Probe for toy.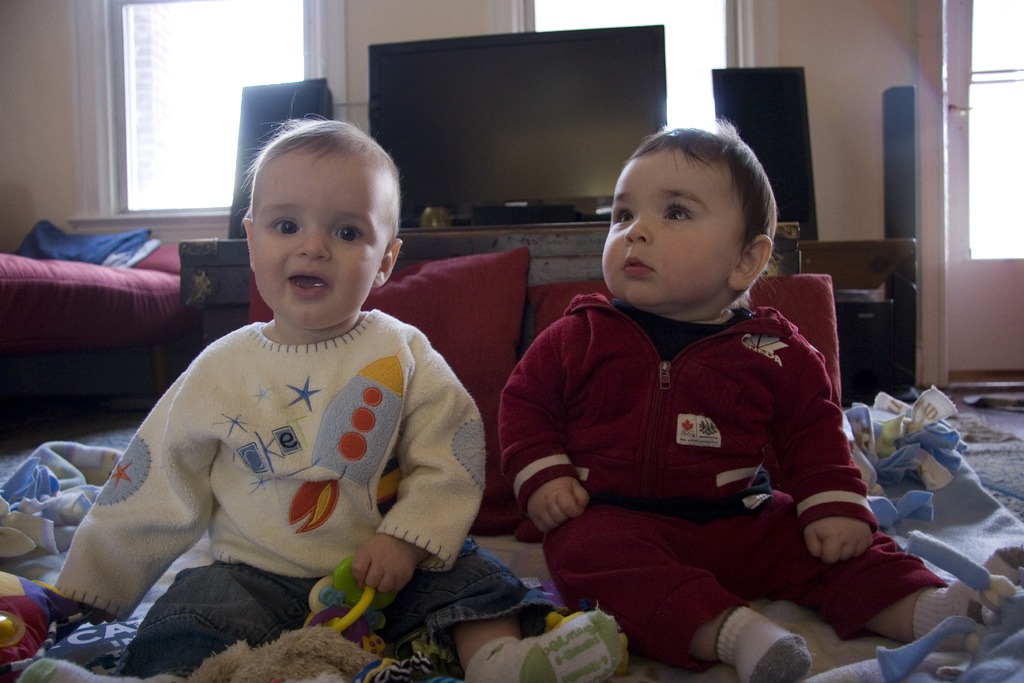
Probe result: x1=22, y1=632, x2=399, y2=682.
